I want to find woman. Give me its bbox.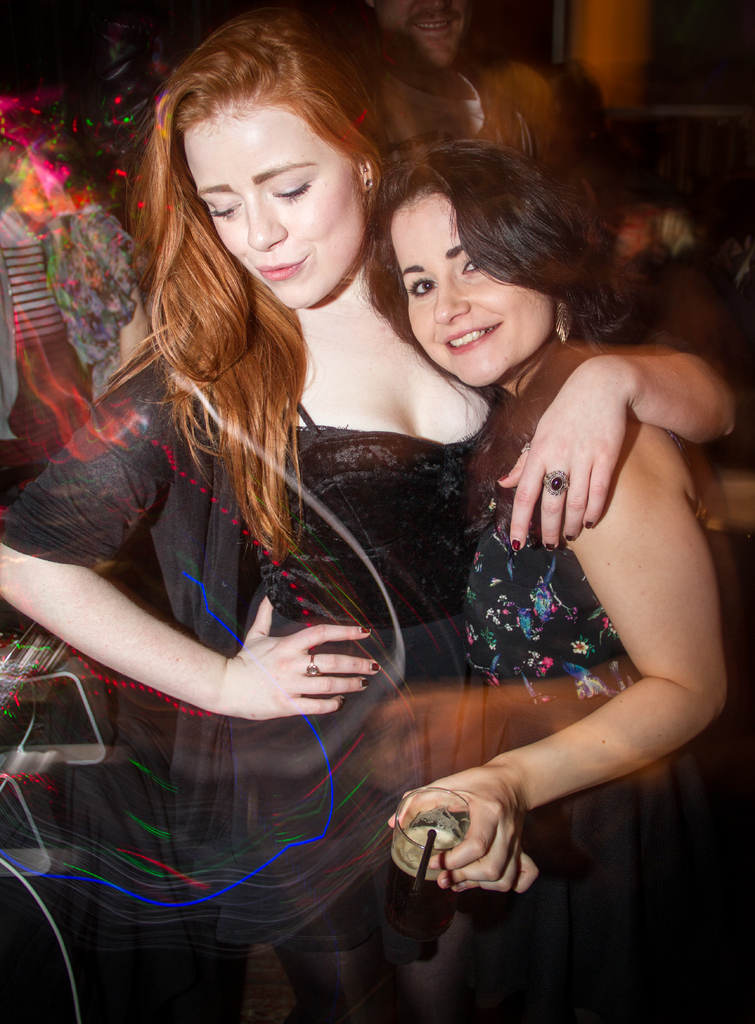
box(370, 139, 744, 1023).
